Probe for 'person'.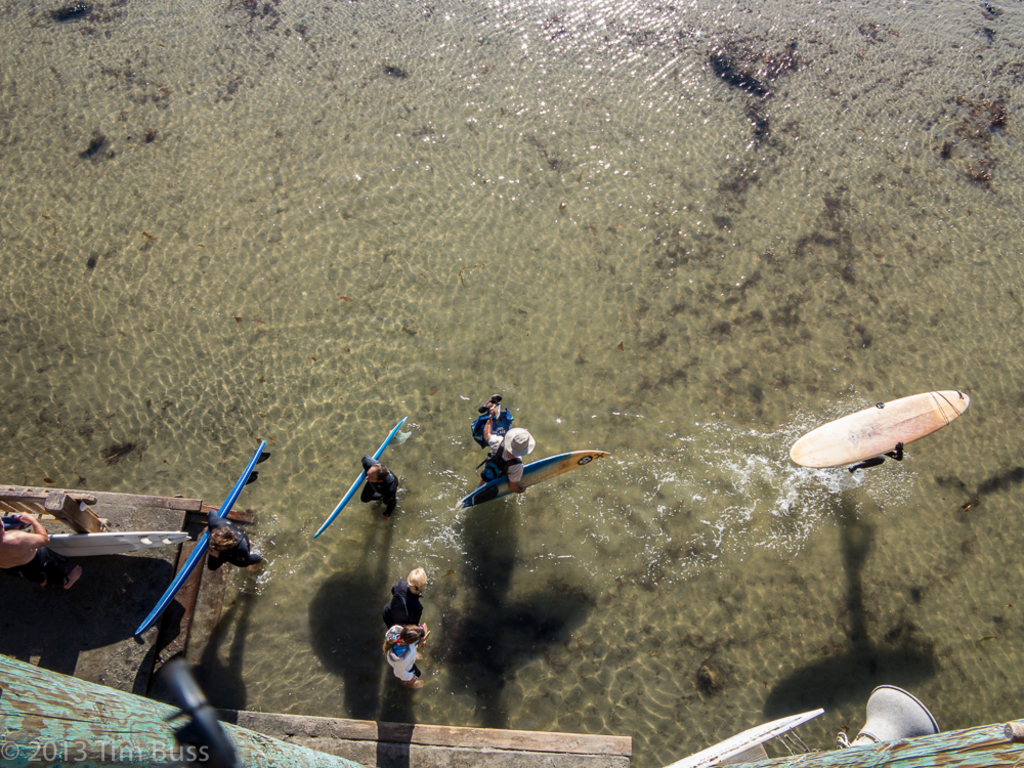
Probe result: box=[204, 517, 271, 570].
